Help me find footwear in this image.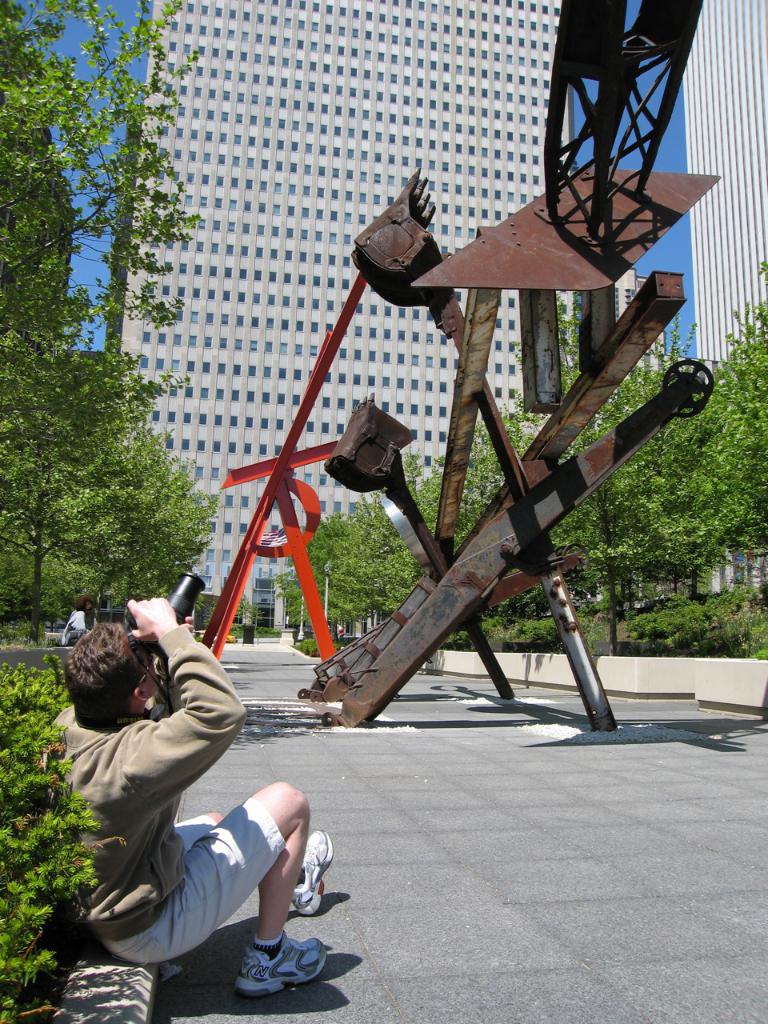
Found it: box=[290, 828, 333, 918].
